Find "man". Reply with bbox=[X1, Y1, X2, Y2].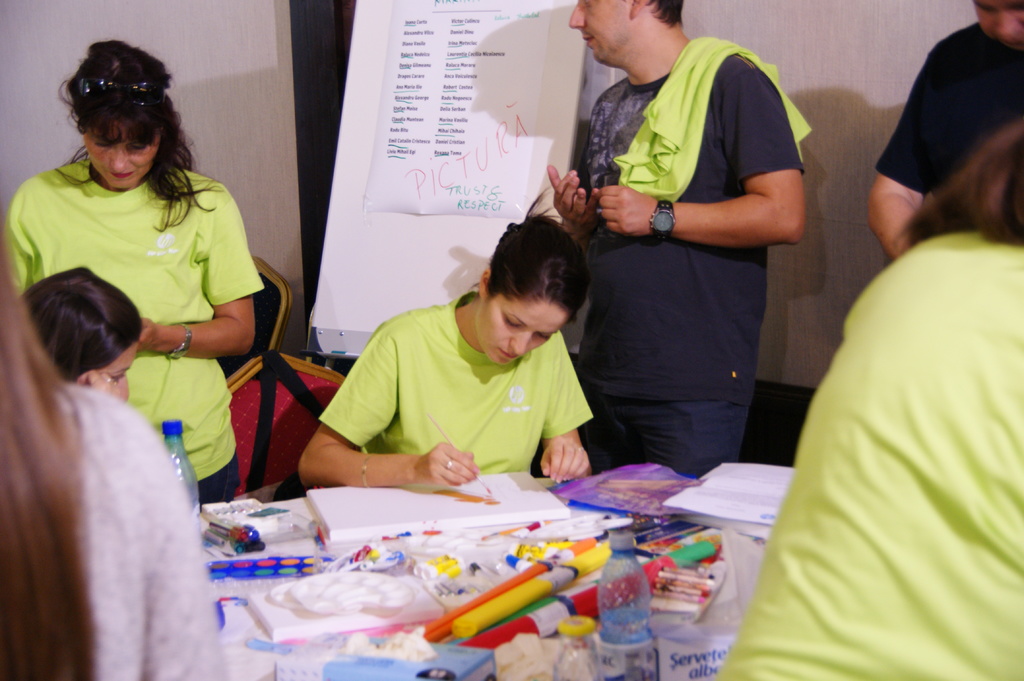
bbox=[545, 0, 824, 486].
